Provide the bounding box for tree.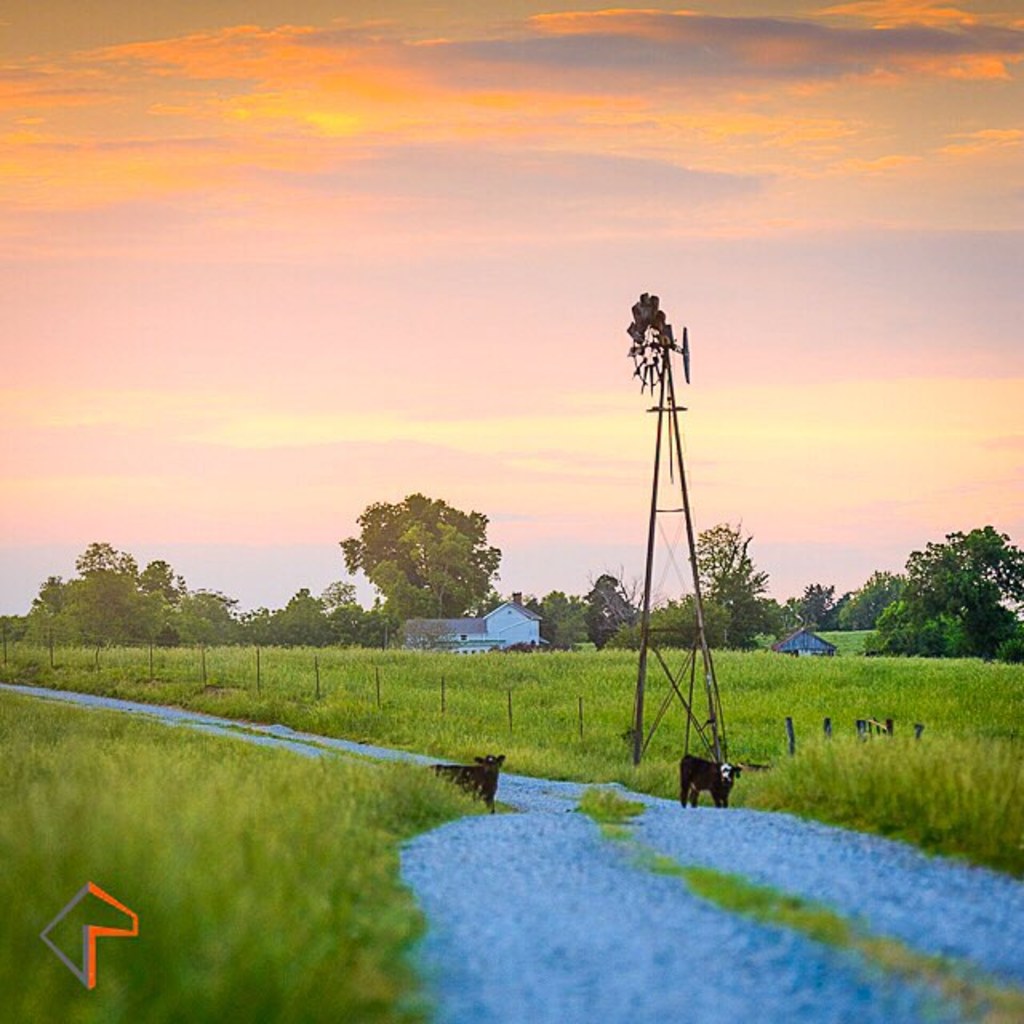
[338,478,522,638].
